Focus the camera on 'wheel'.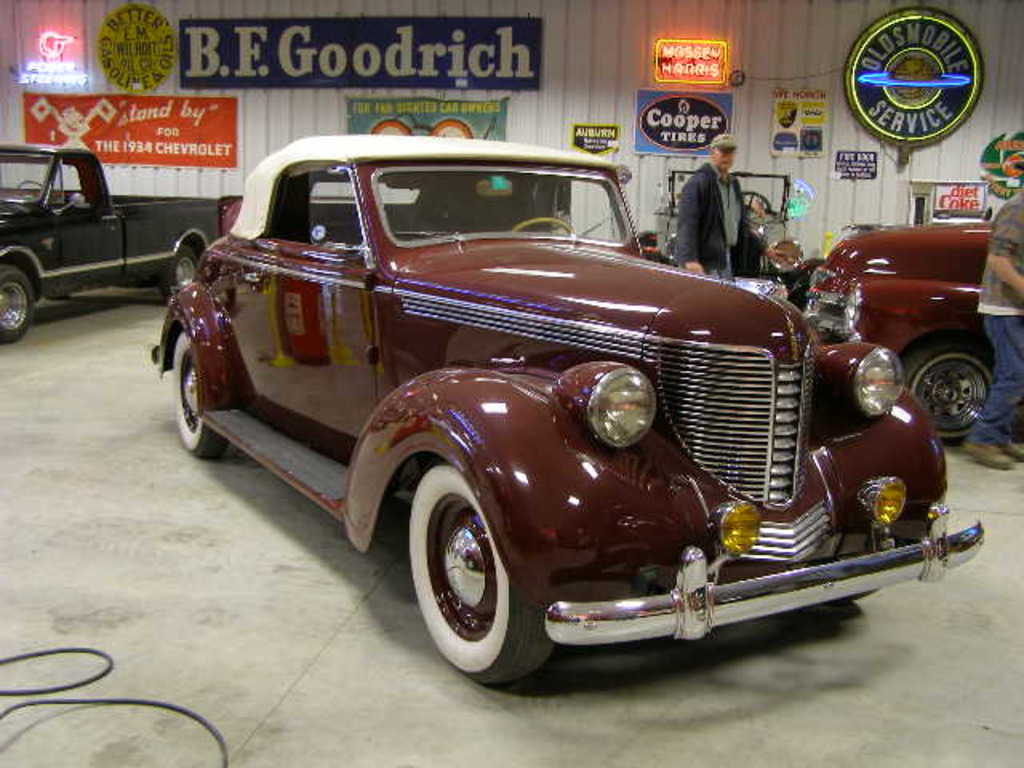
Focus region: <region>904, 346, 992, 443</region>.
